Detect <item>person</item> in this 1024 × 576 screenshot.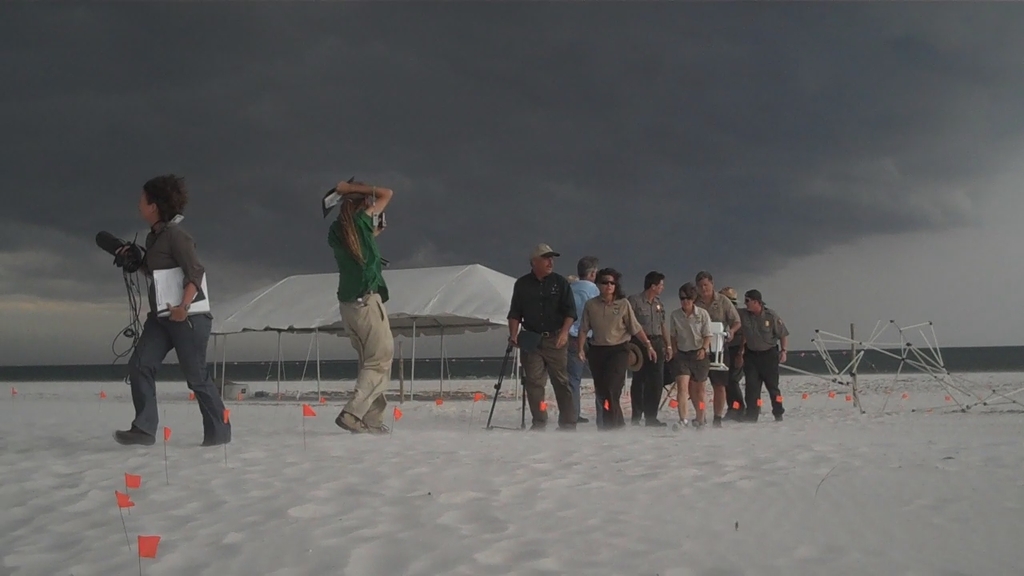
Detection: detection(720, 287, 737, 314).
